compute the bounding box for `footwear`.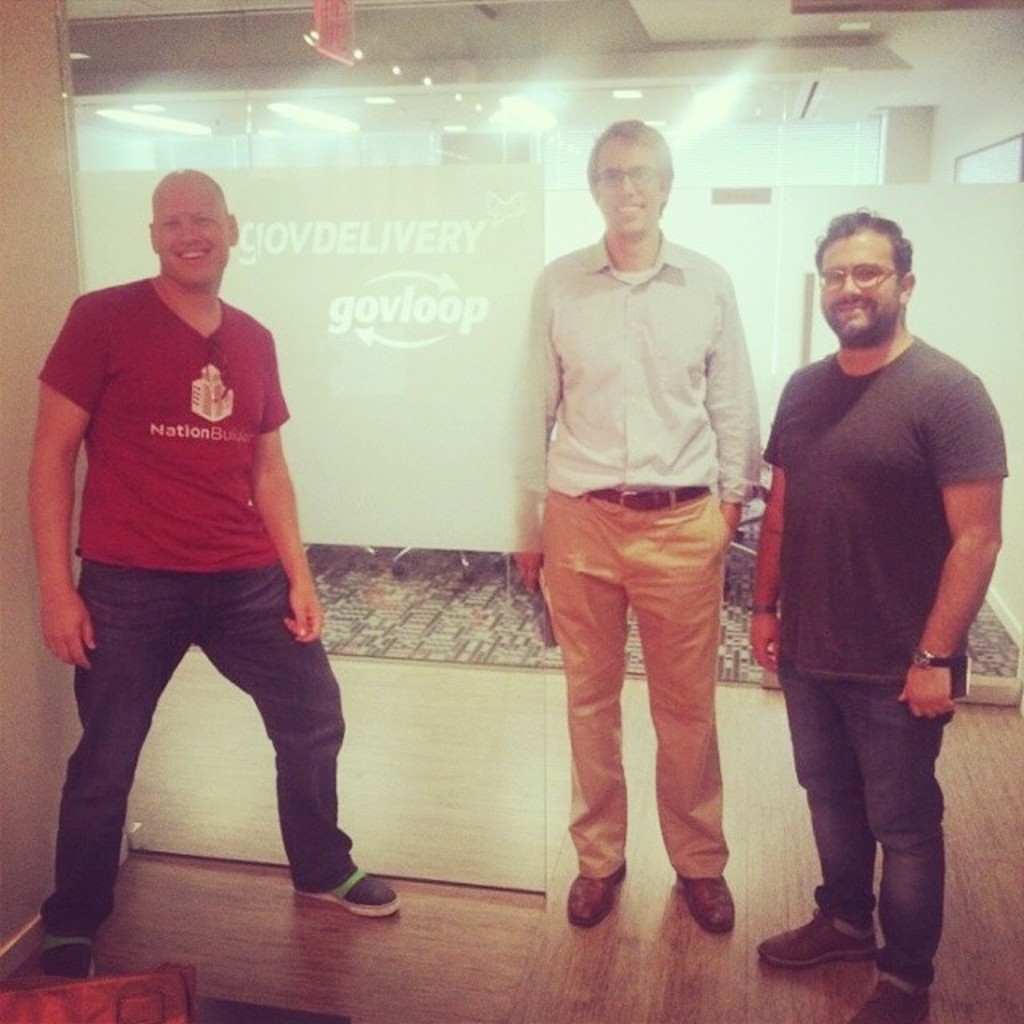
region(35, 918, 96, 986).
